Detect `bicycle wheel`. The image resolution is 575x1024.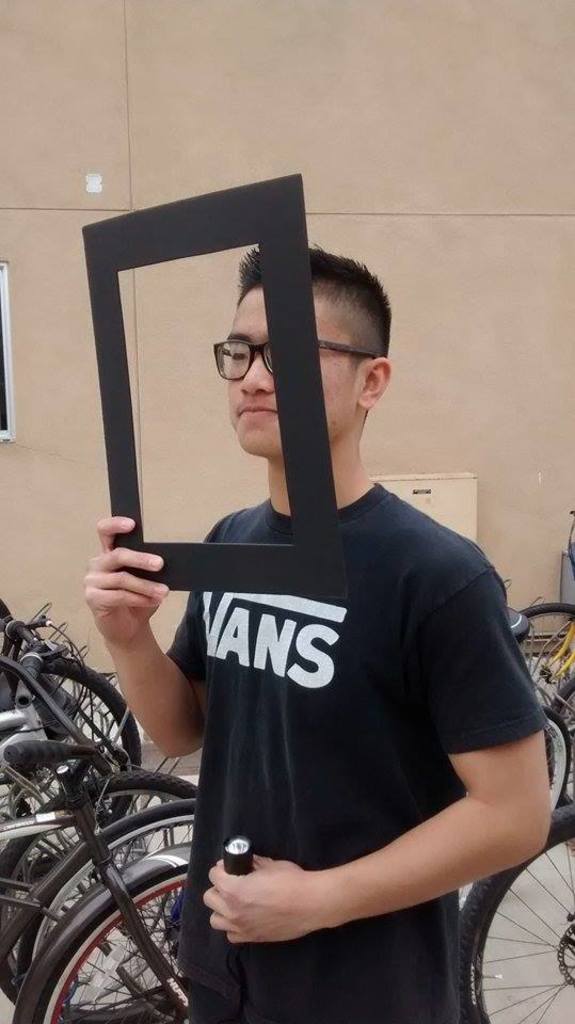
locate(446, 863, 573, 1009).
